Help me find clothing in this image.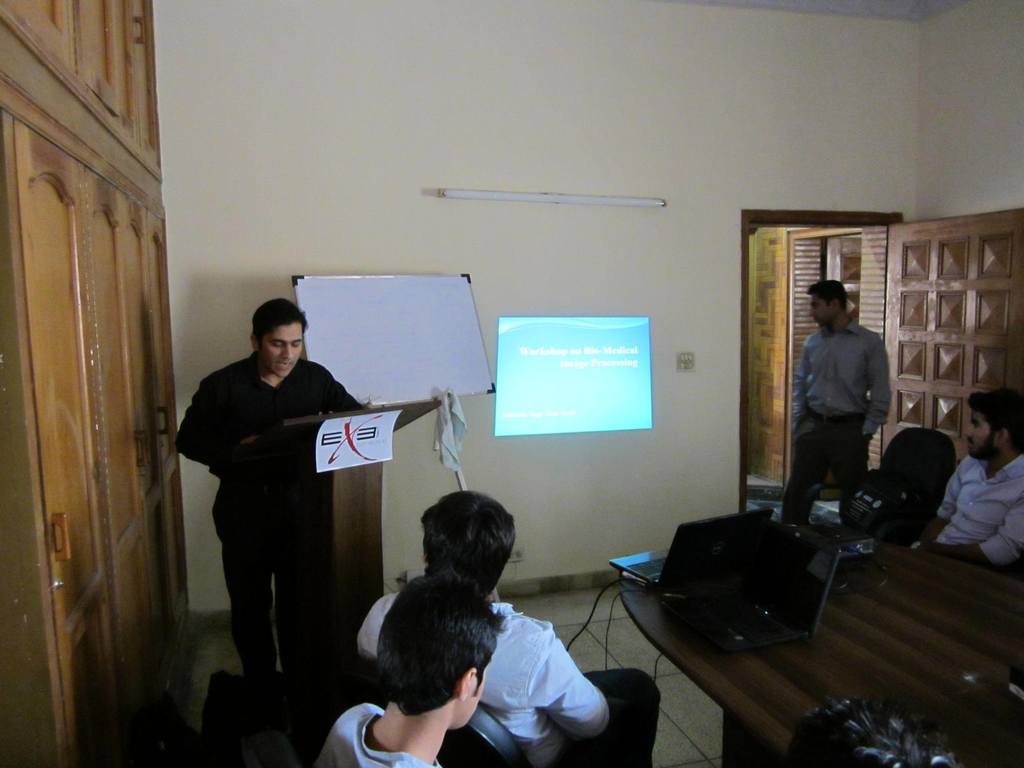
Found it: 305 705 455 767.
